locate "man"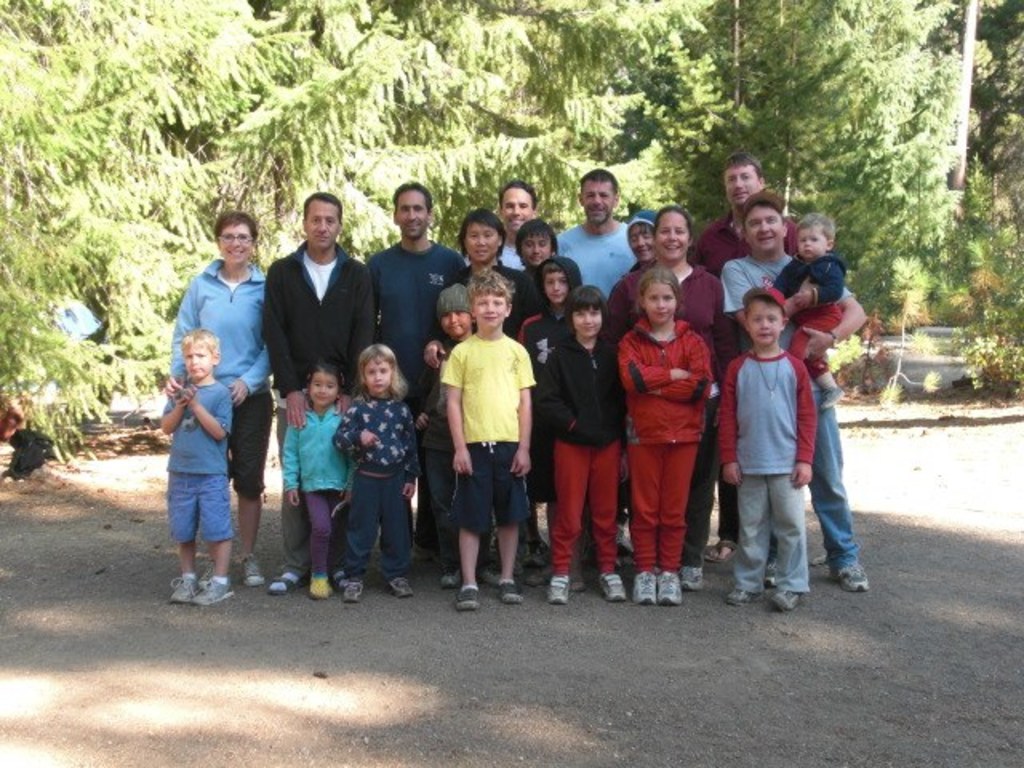
{"left": 554, "top": 170, "right": 640, "bottom": 302}
